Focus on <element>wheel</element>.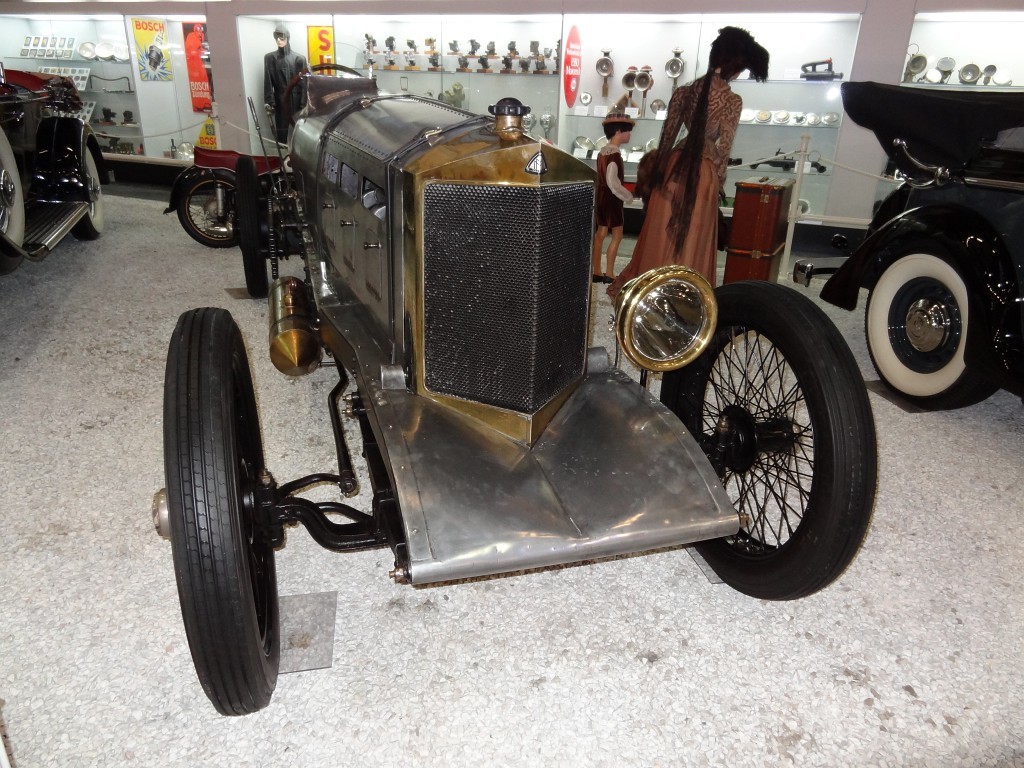
Focused at crop(653, 277, 882, 604).
